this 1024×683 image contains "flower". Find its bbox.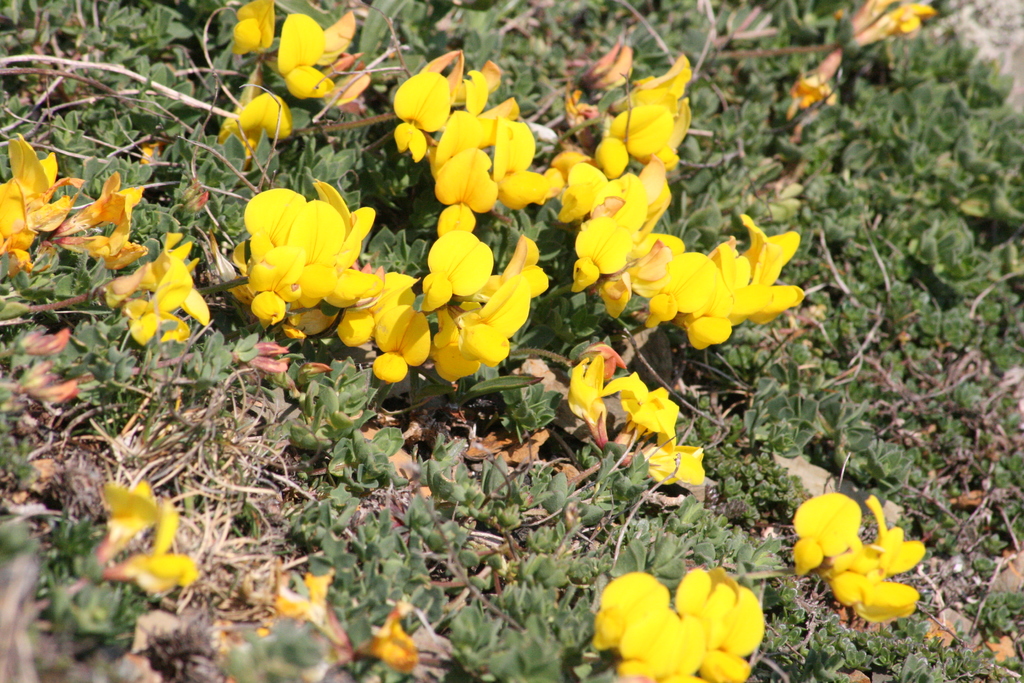
crop(122, 252, 212, 343).
